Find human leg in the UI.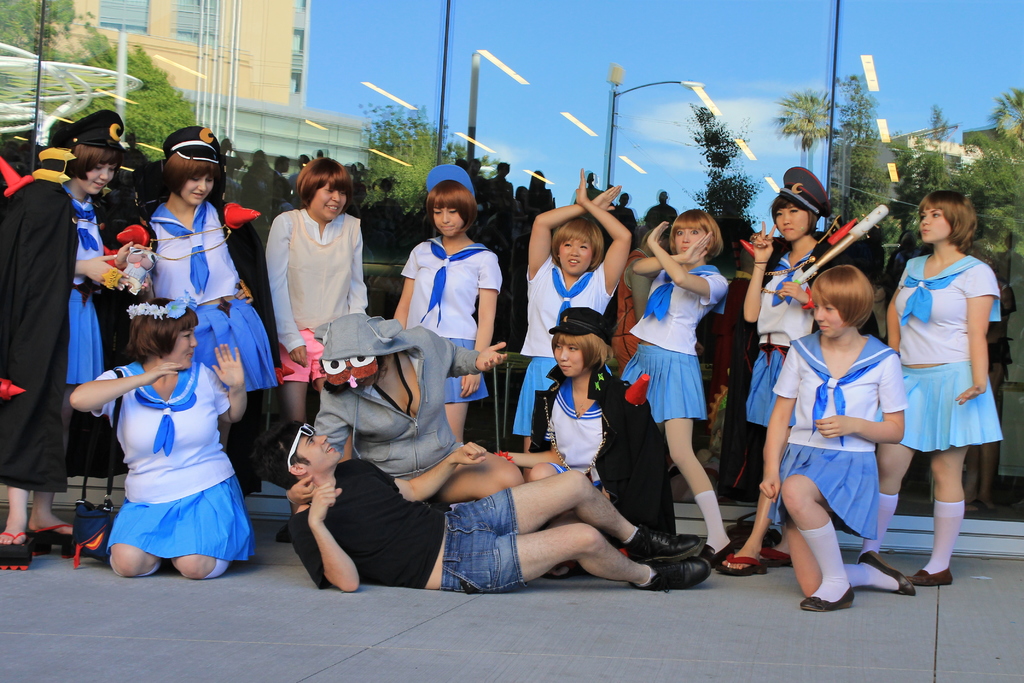
UI element at crop(104, 545, 158, 568).
